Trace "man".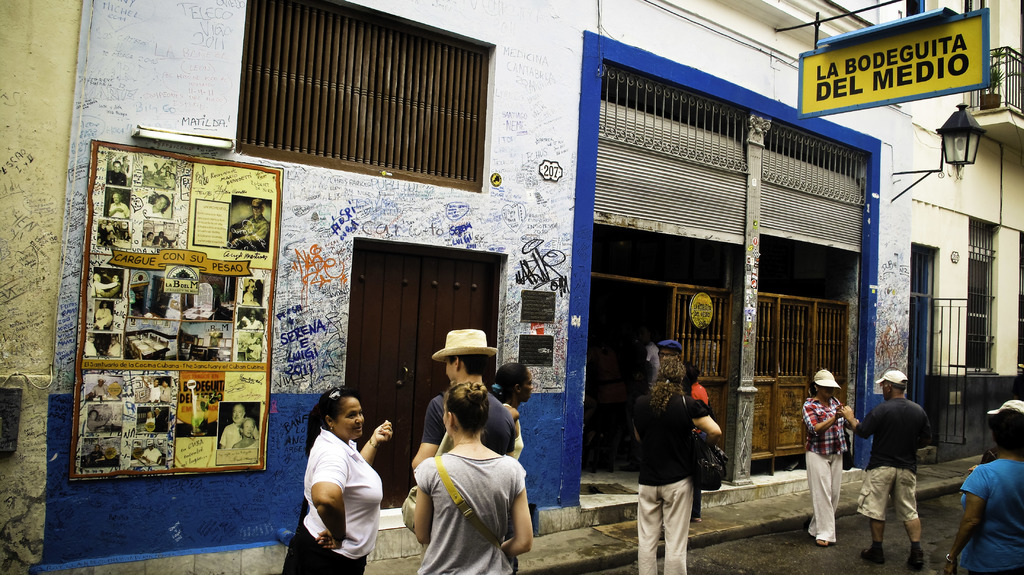
Traced to {"left": 219, "top": 404, "right": 260, "bottom": 450}.
